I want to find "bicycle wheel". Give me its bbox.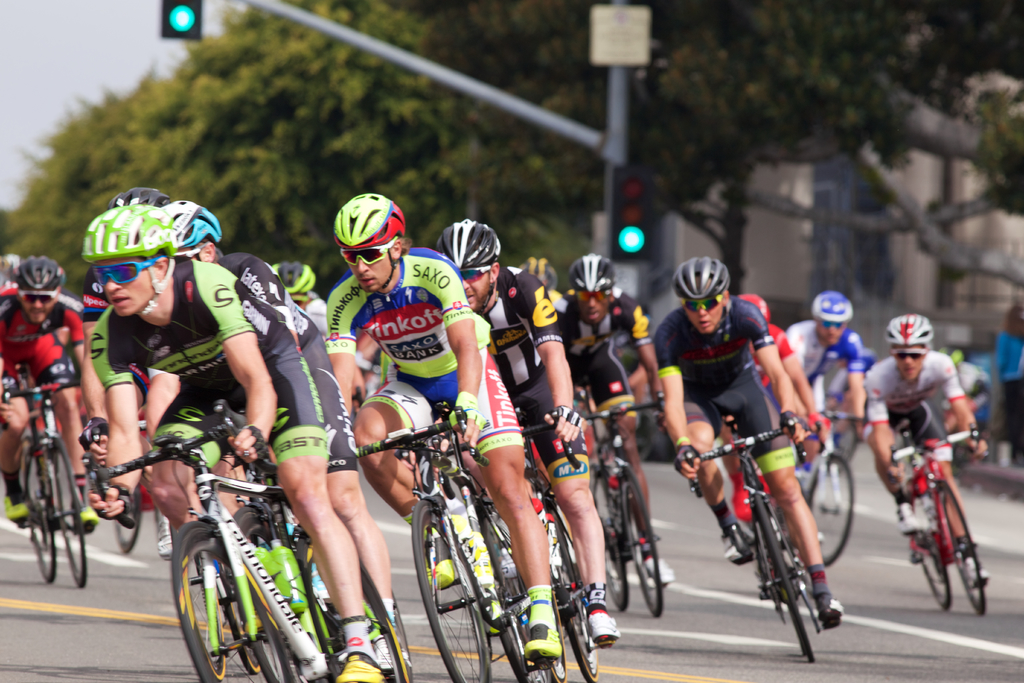
412 490 495 682.
